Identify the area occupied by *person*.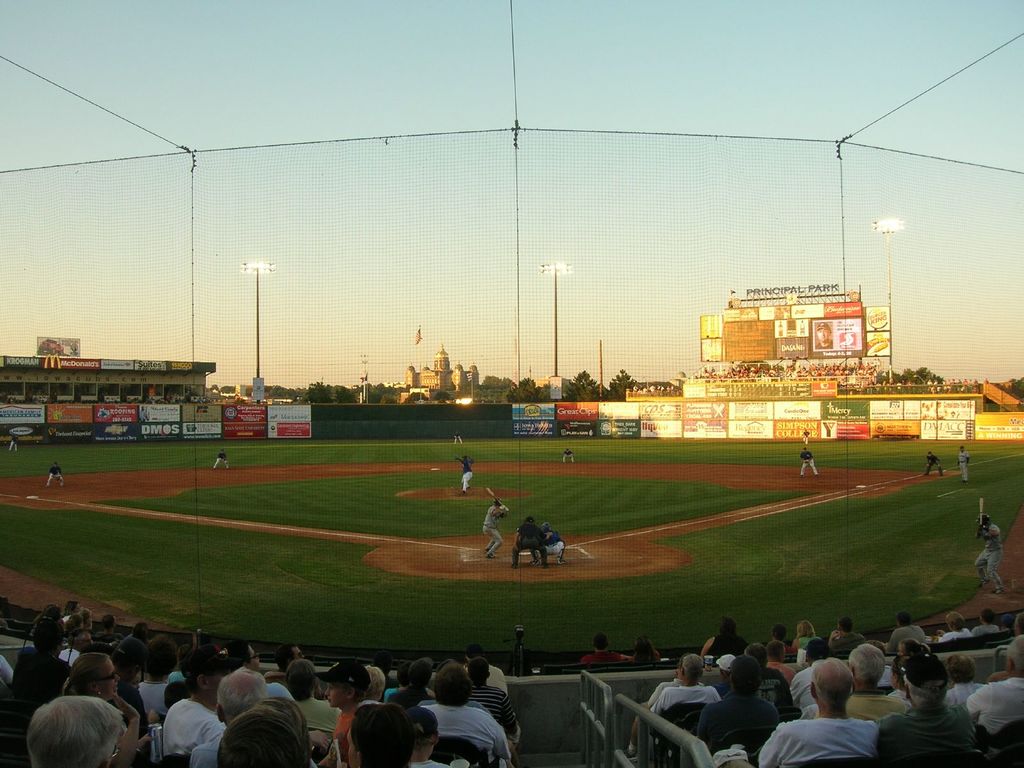
Area: [801, 449, 818, 481].
